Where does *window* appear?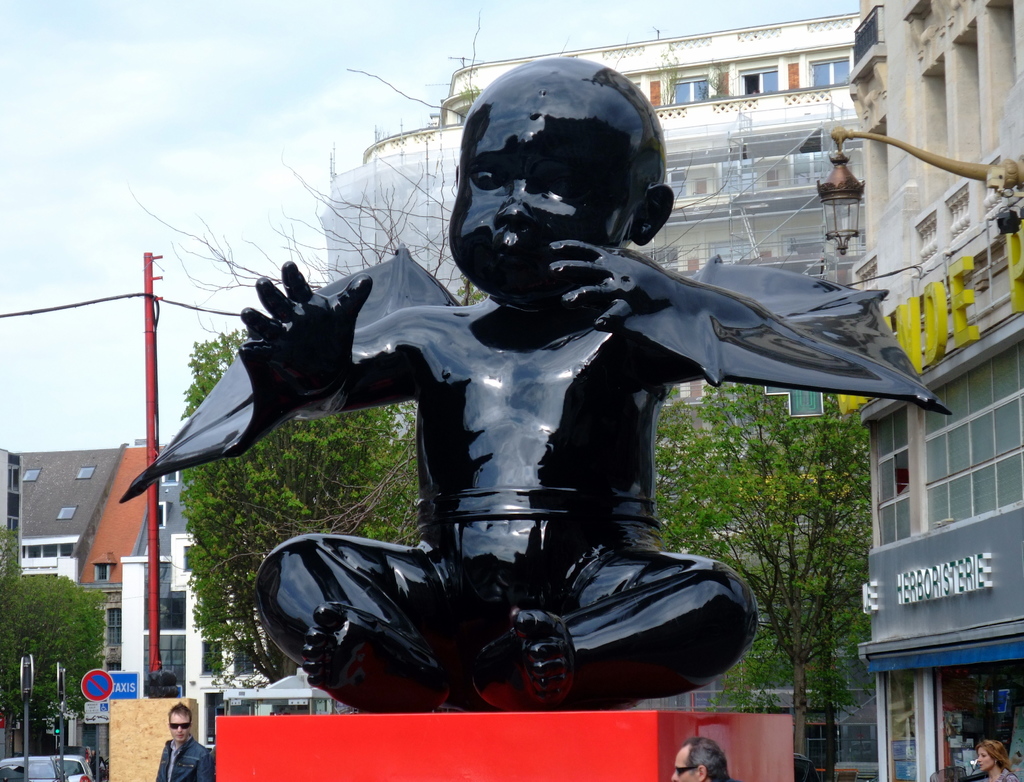
Appears at box(109, 611, 121, 641).
